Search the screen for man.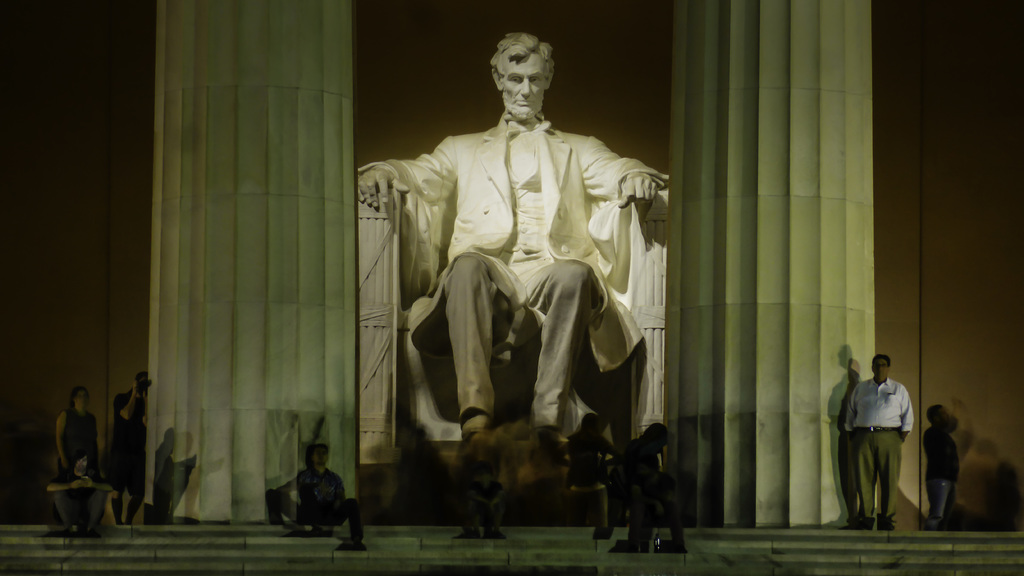
Found at BBox(356, 31, 666, 443).
